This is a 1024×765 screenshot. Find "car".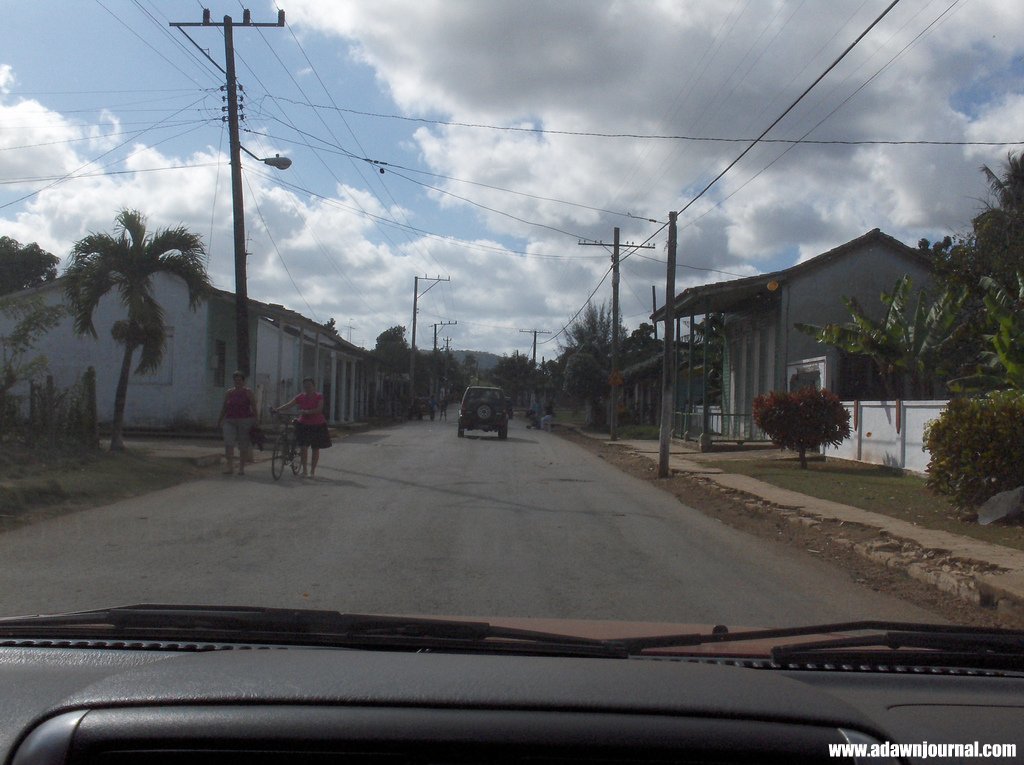
Bounding box: detection(0, 0, 1023, 764).
